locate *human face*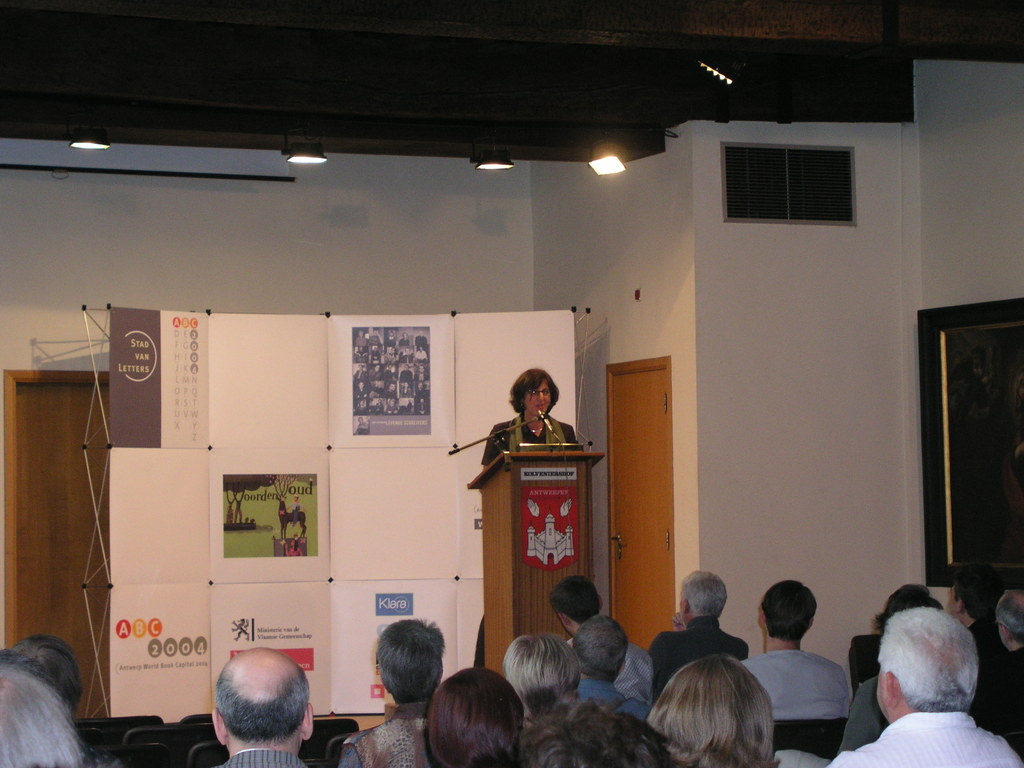
locate(373, 362, 381, 372)
